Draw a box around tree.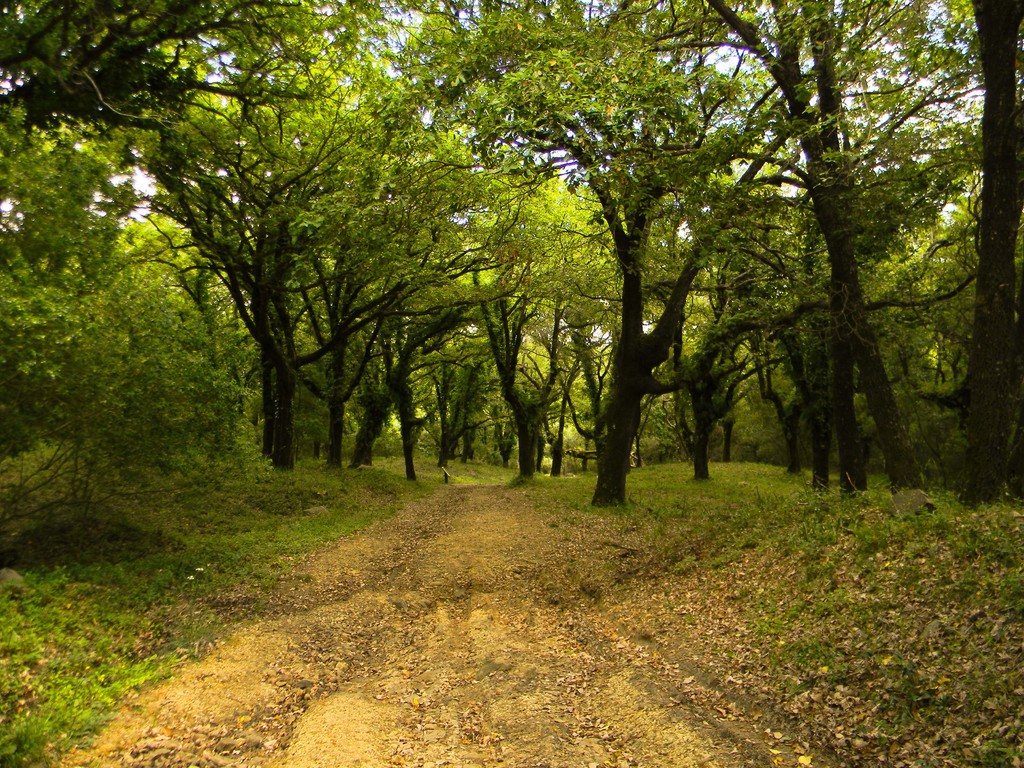
detection(641, 0, 966, 497).
